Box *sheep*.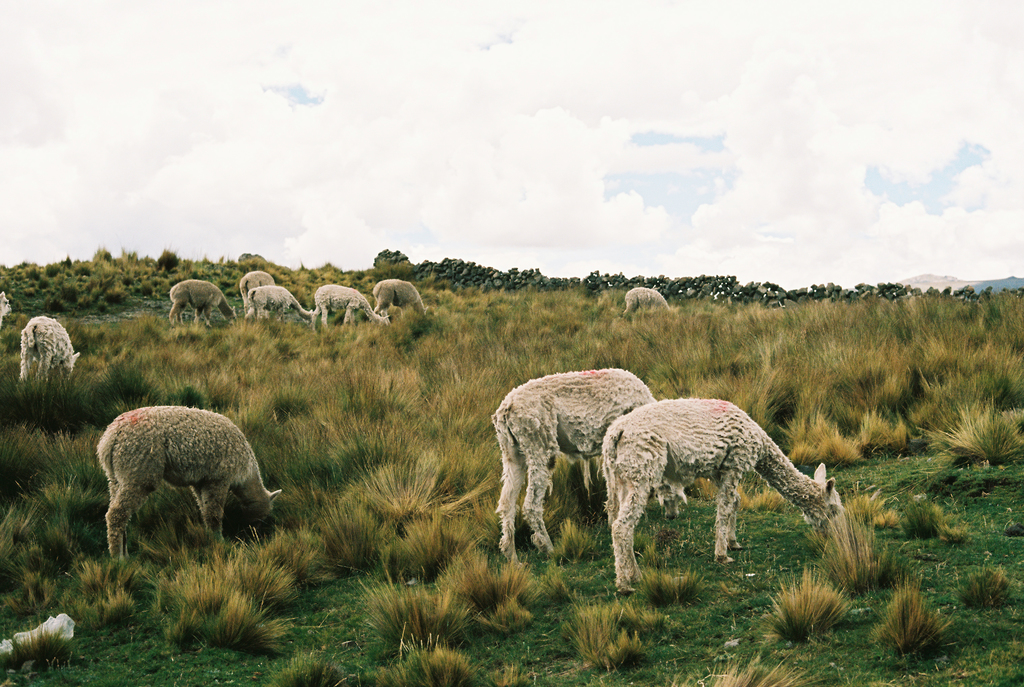
x1=315, y1=285, x2=388, y2=331.
